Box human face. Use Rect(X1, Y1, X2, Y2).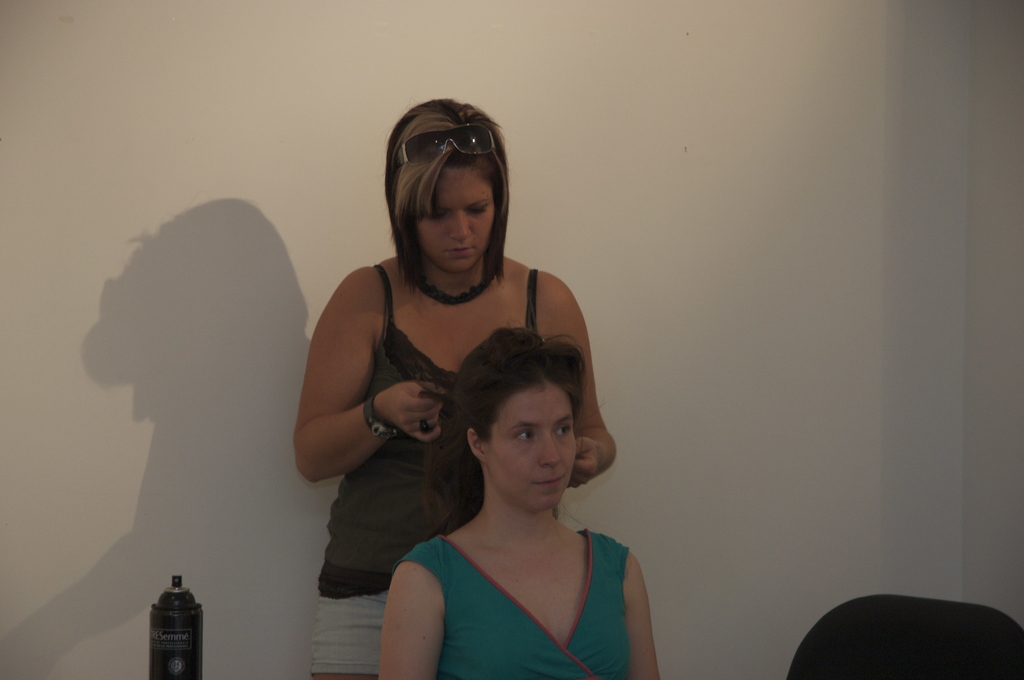
Rect(416, 171, 493, 273).
